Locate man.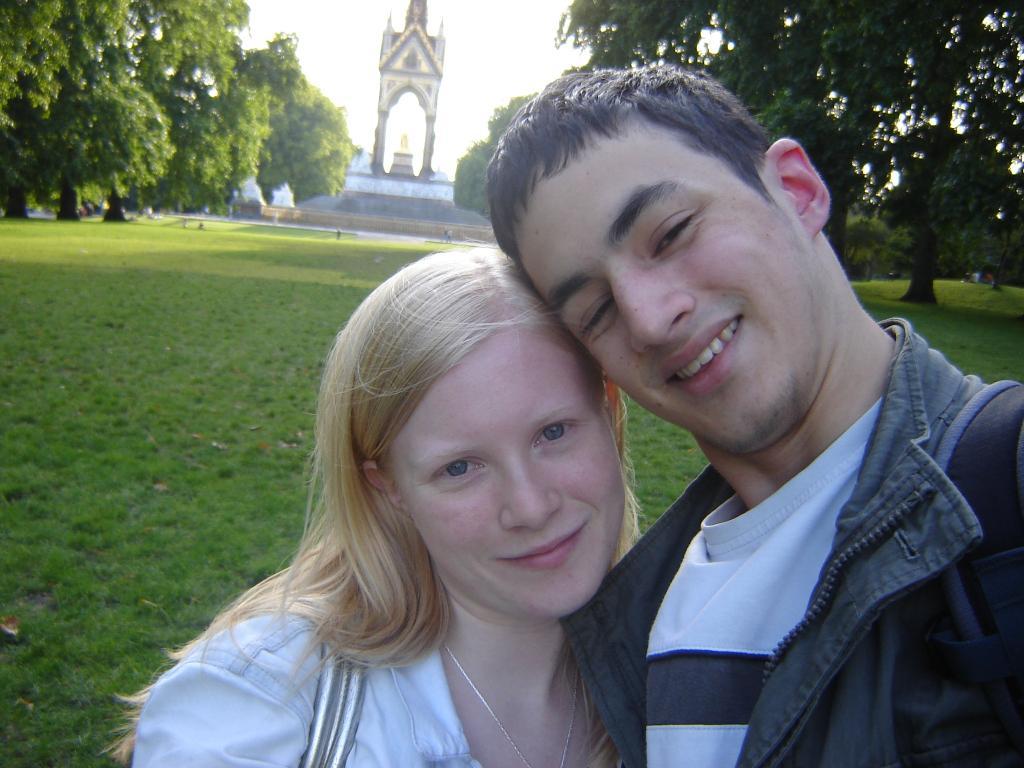
Bounding box: <region>551, 137, 1023, 767</region>.
